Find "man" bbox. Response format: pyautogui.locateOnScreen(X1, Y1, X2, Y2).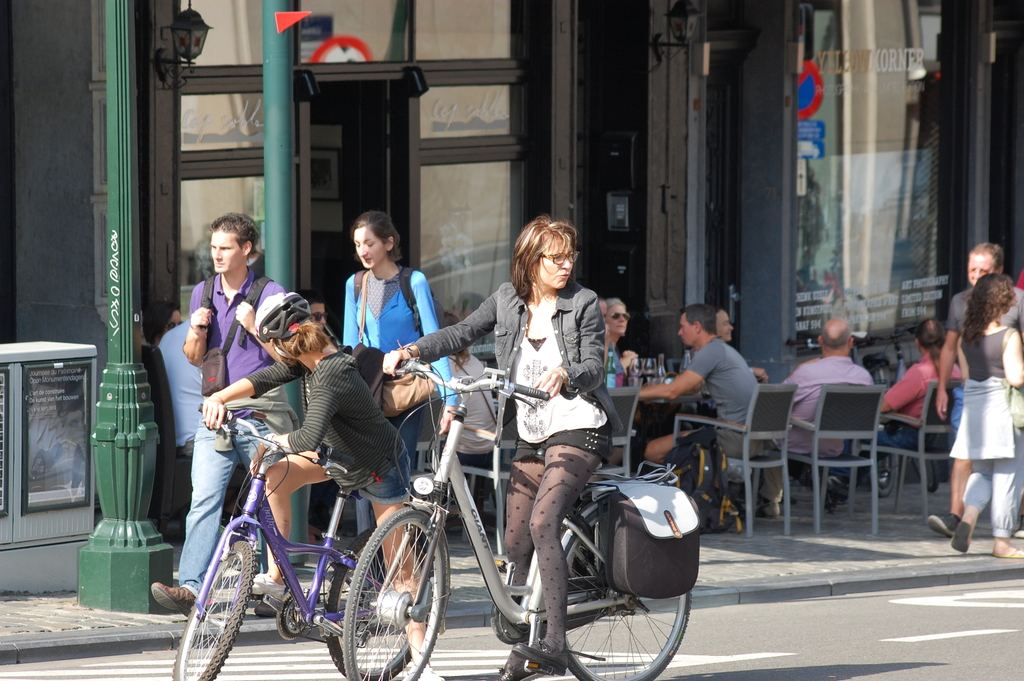
pyautogui.locateOnScreen(927, 241, 1023, 540).
